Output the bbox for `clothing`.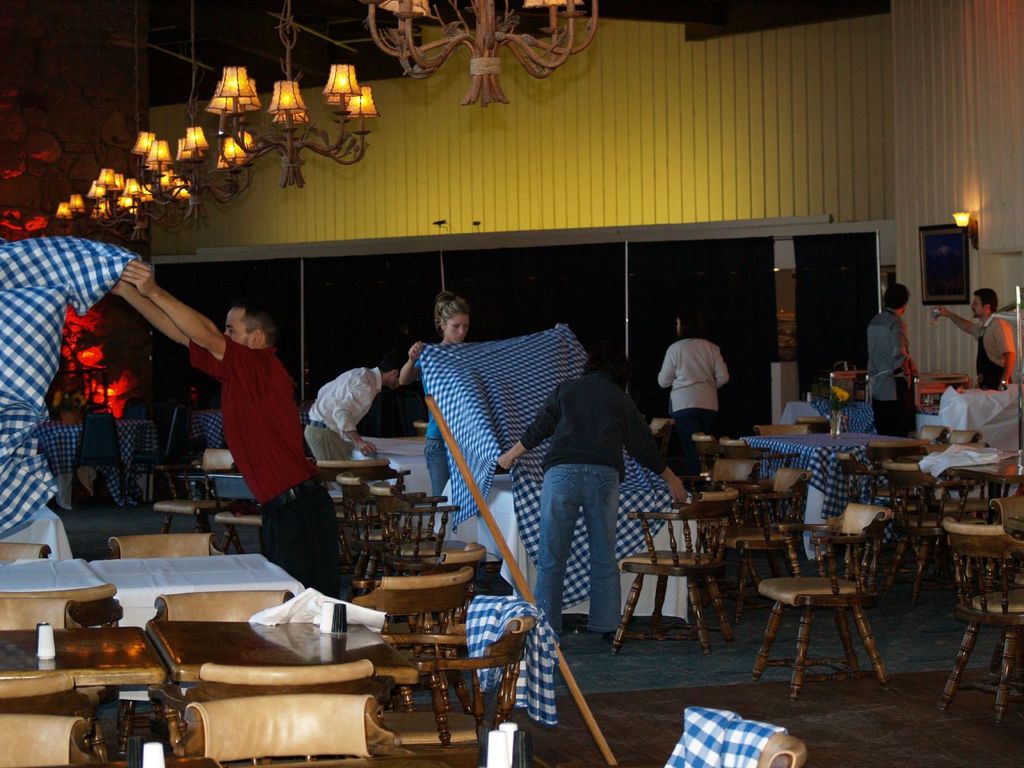
{"left": 517, "top": 366, "right": 665, "bottom": 630}.
